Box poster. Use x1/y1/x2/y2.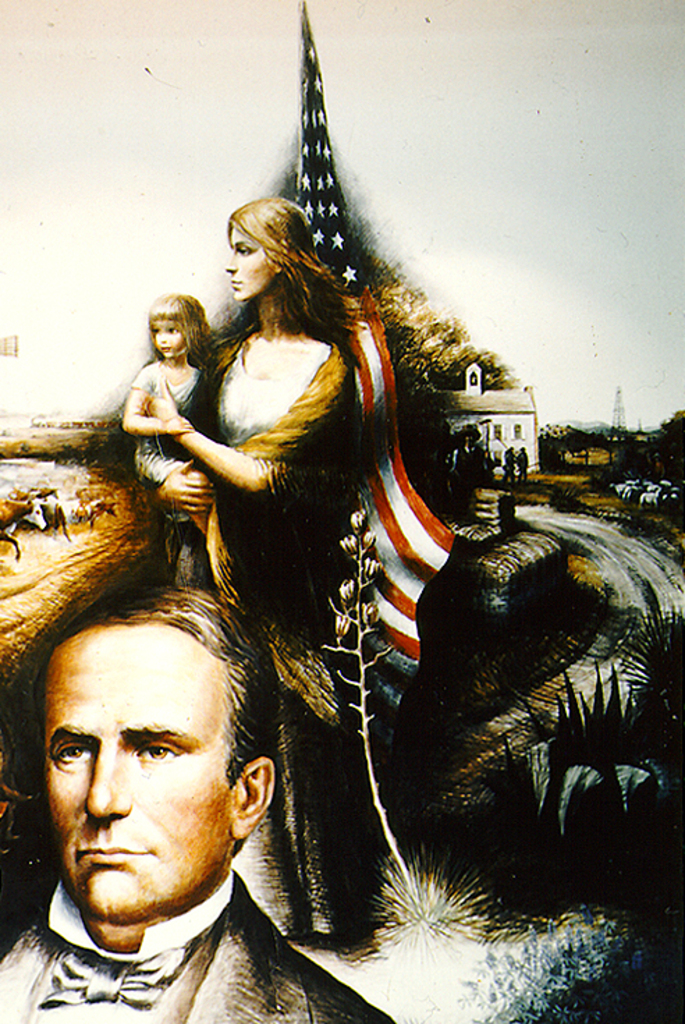
0/1/684/1023.
